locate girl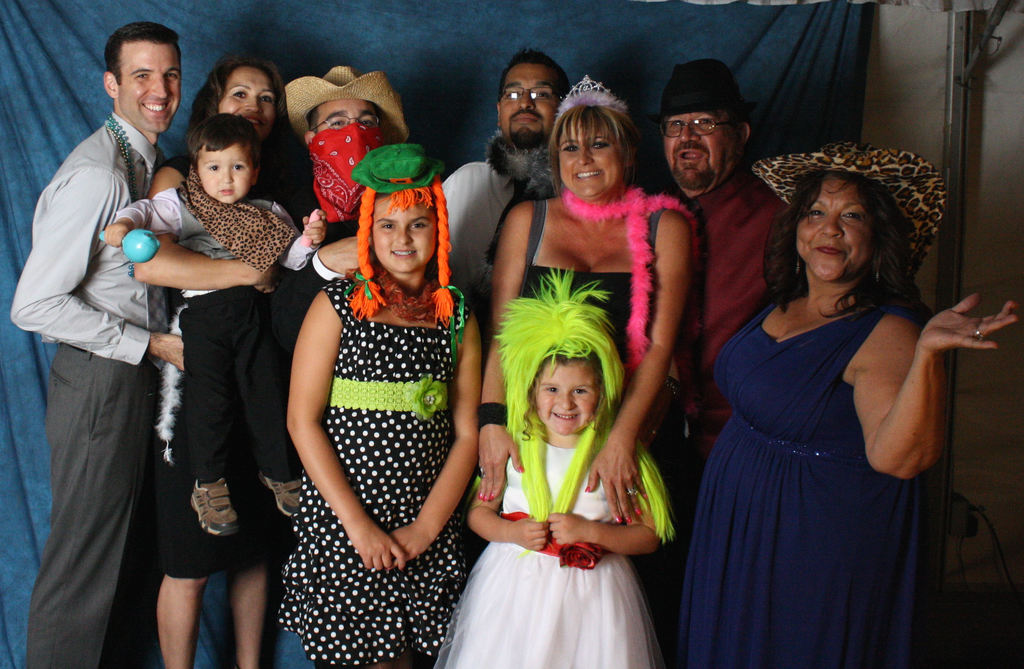
[left=283, top=141, right=484, bottom=668]
